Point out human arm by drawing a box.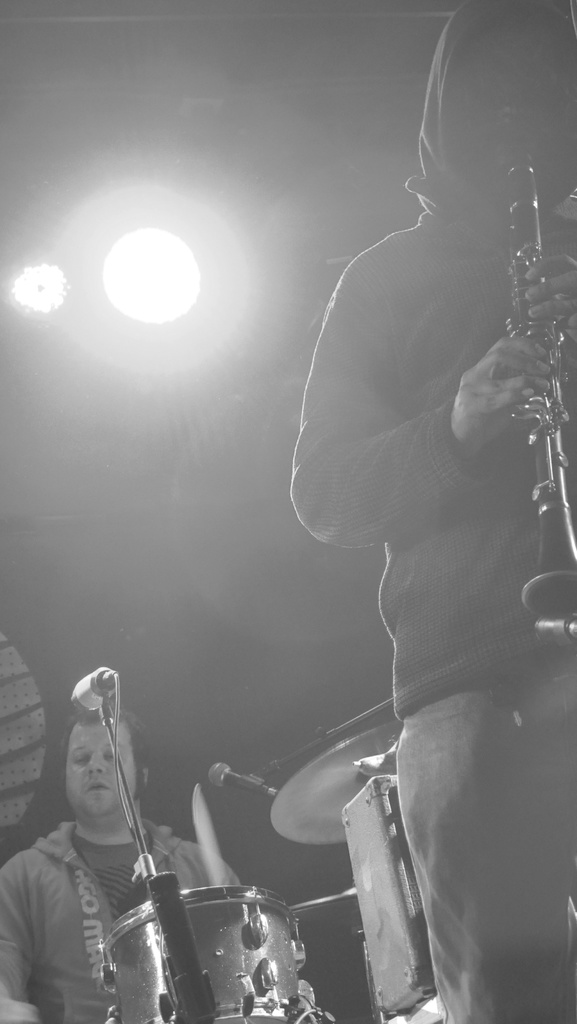
297/262/551/558.
